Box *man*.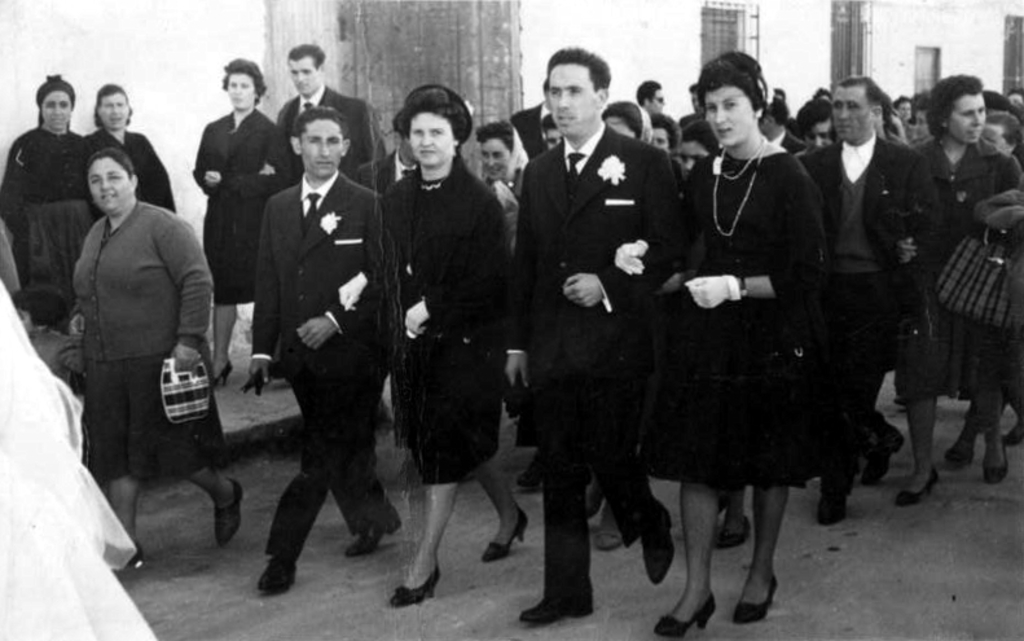
(left=229, top=75, right=390, bottom=602).
